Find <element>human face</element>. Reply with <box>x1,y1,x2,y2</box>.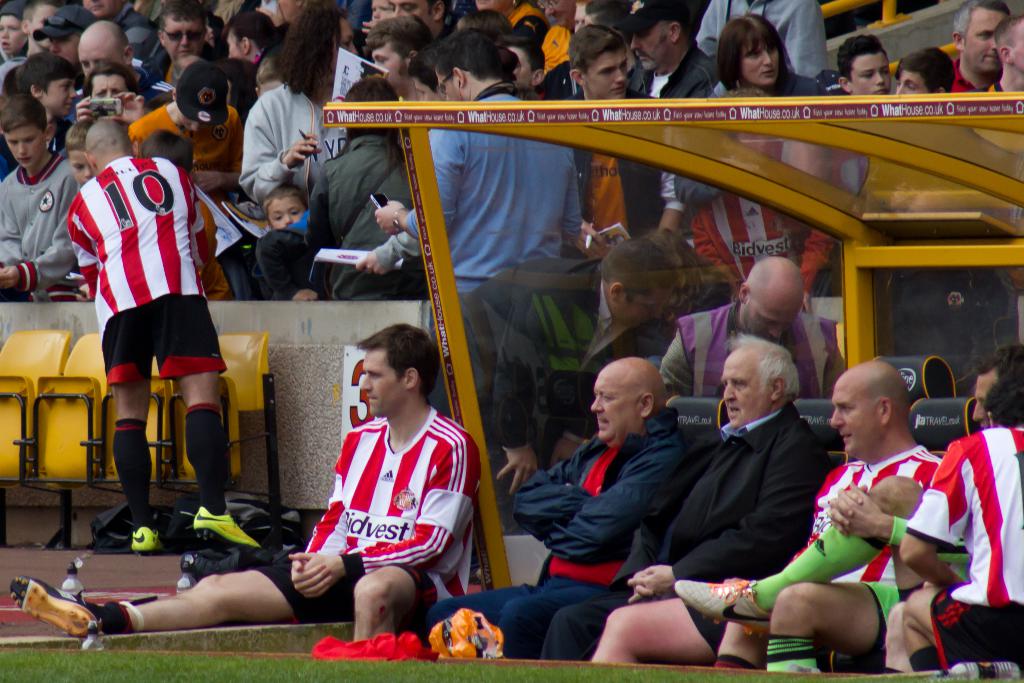
<box>582,49,631,97</box>.
